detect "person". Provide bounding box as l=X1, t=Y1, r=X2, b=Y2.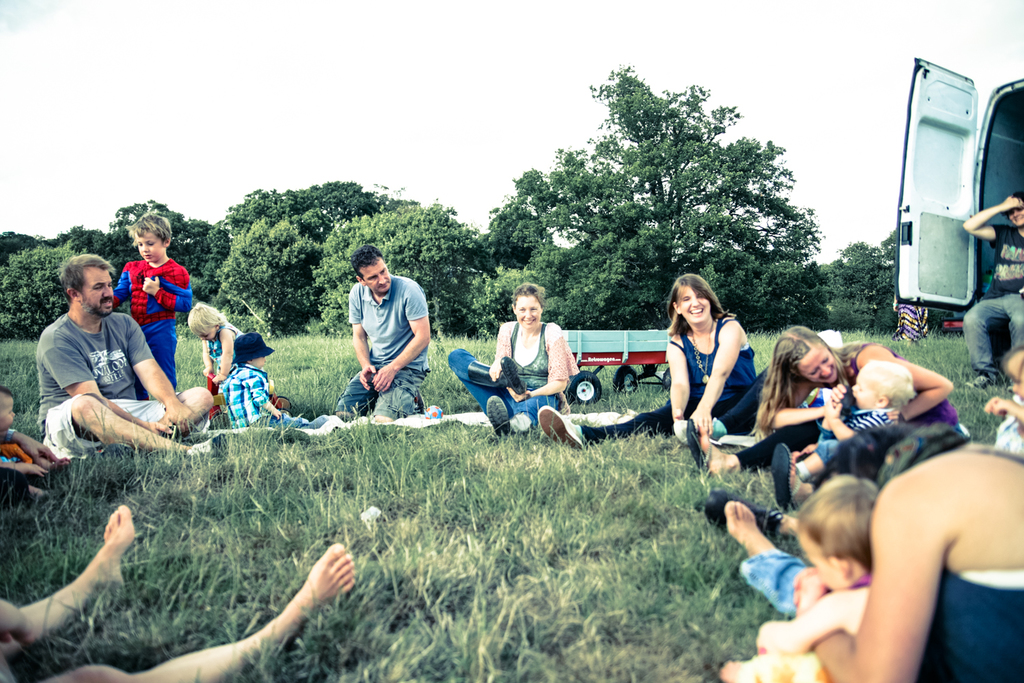
l=724, t=467, r=877, b=682.
